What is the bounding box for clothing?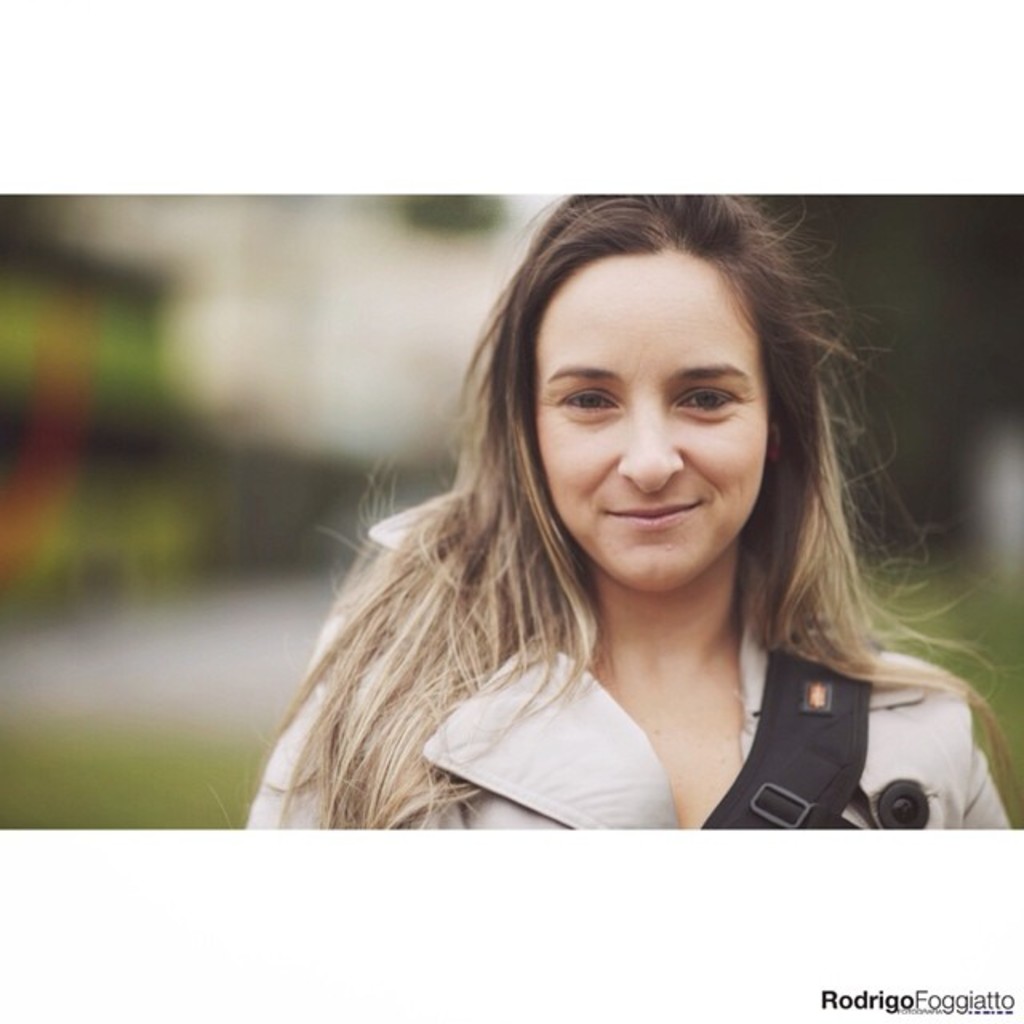
left=250, top=410, right=973, bottom=819.
